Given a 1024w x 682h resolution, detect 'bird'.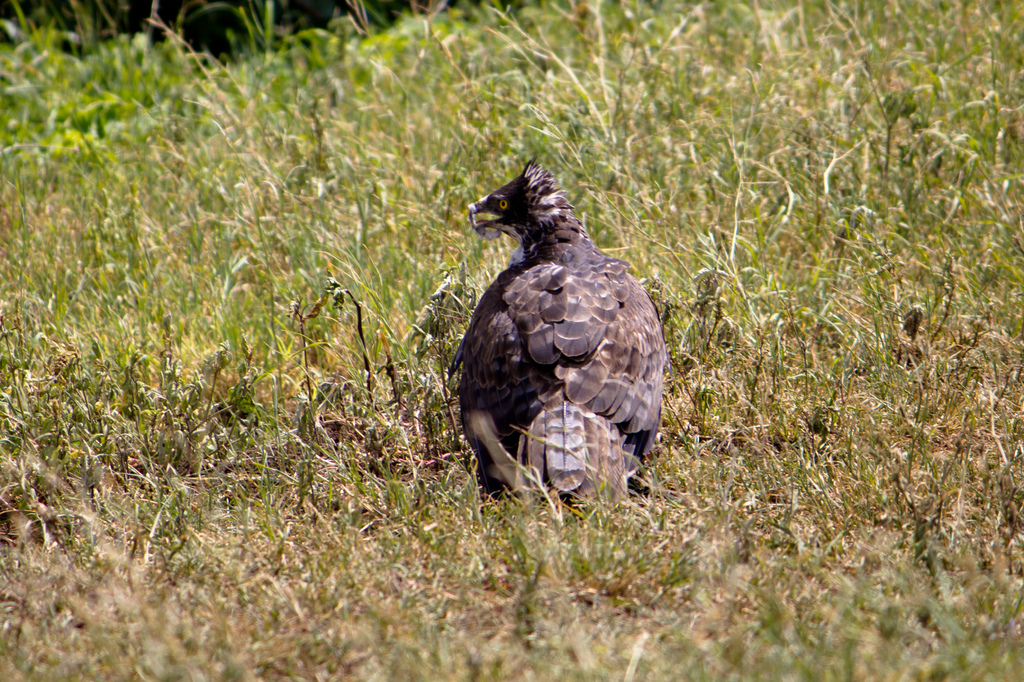
region(444, 176, 681, 527).
